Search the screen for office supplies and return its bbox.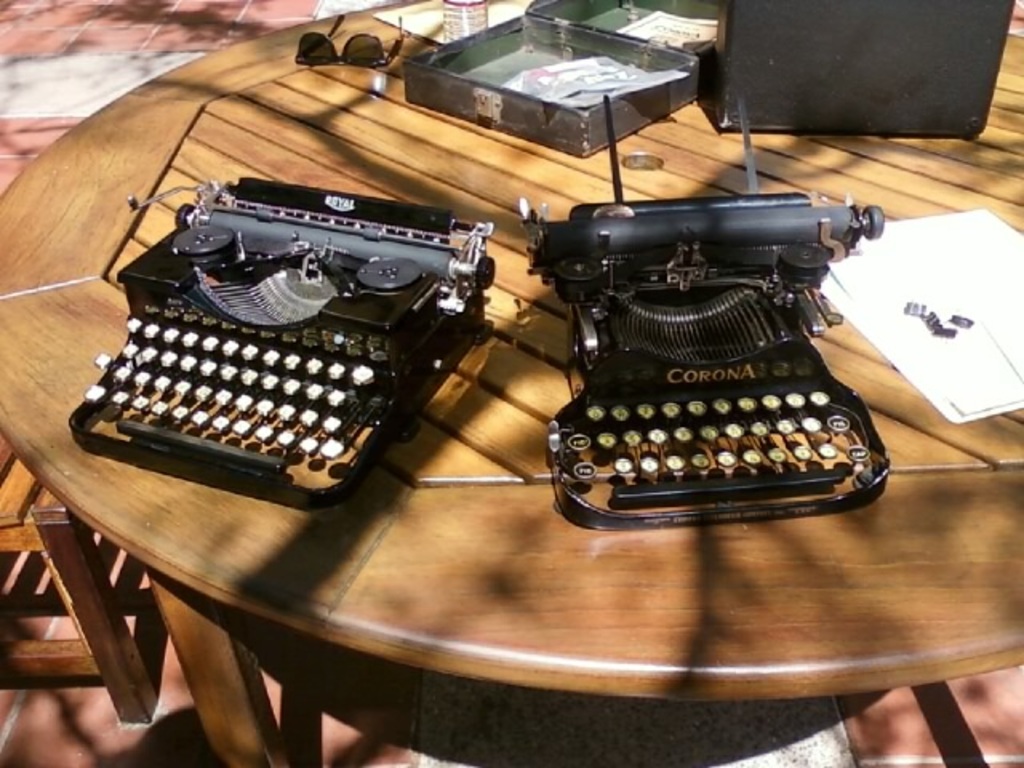
Found: <bbox>293, 21, 411, 67</bbox>.
